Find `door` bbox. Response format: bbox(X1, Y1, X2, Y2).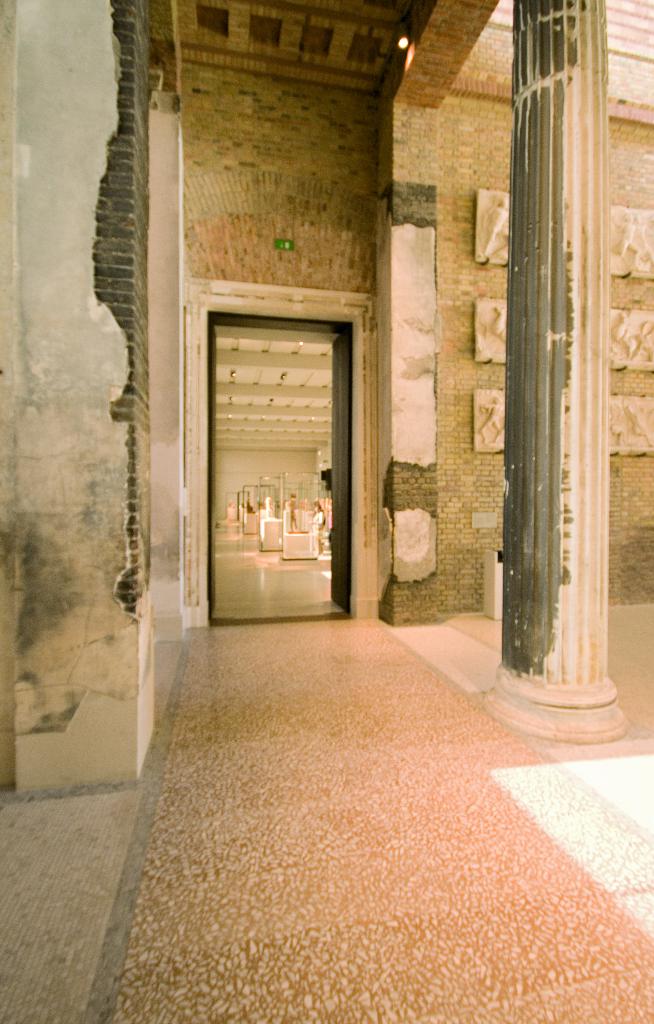
bbox(213, 310, 356, 615).
